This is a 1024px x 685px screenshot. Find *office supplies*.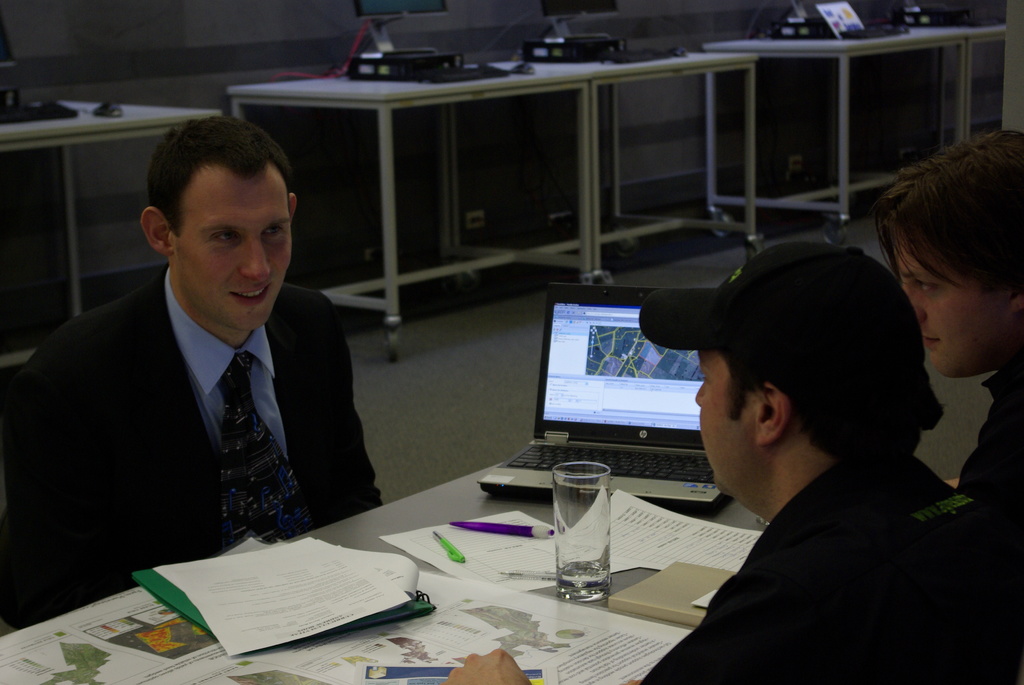
Bounding box: {"x1": 227, "y1": 68, "x2": 601, "y2": 352}.
